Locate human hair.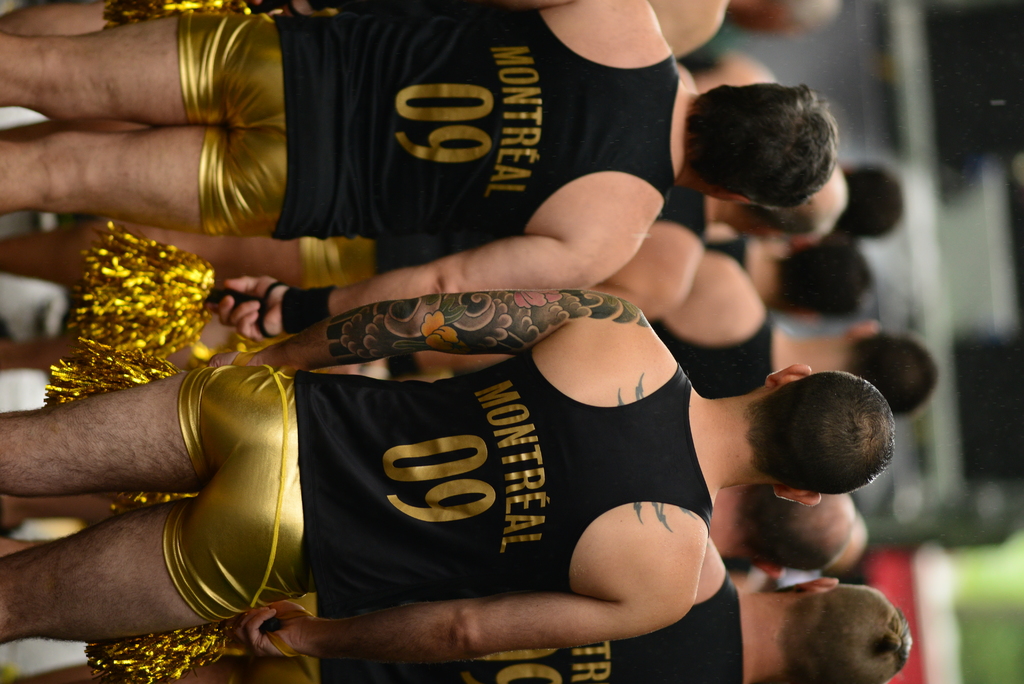
Bounding box: 740 494 845 582.
